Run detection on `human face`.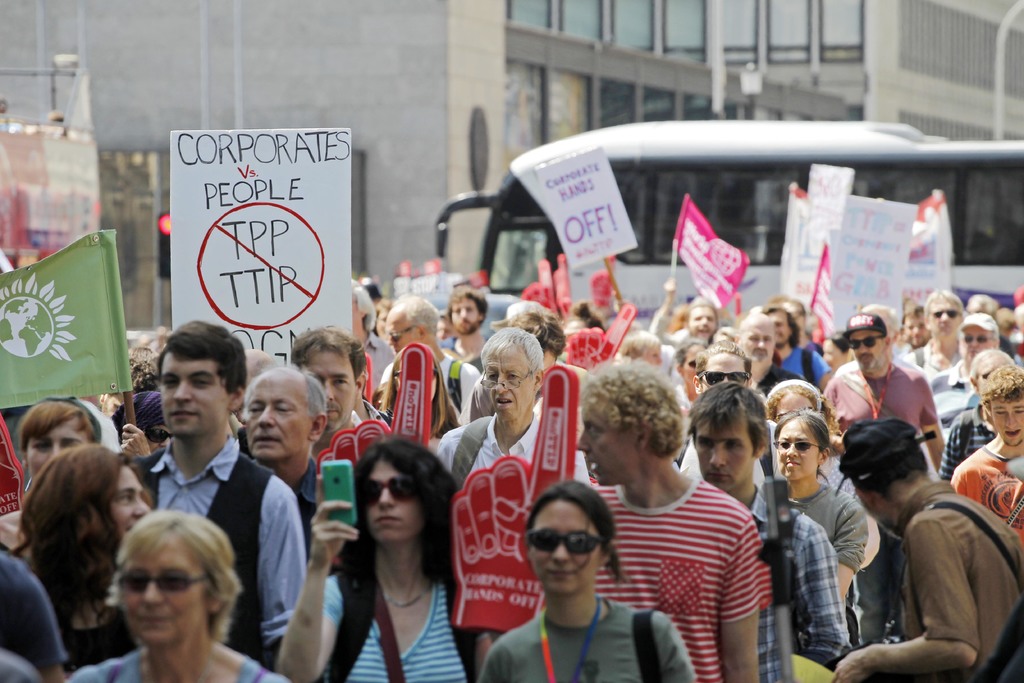
Result: bbox(90, 462, 152, 543).
